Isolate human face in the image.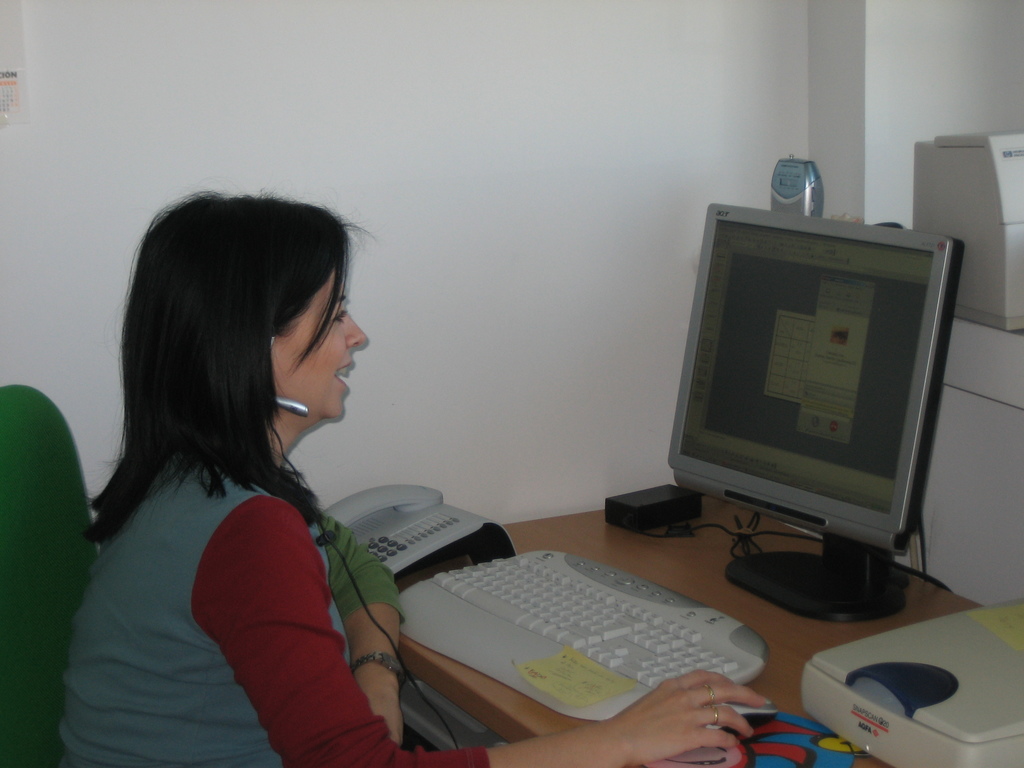
Isolated region: x1=276 y1=270 x2=367 y2=418.
